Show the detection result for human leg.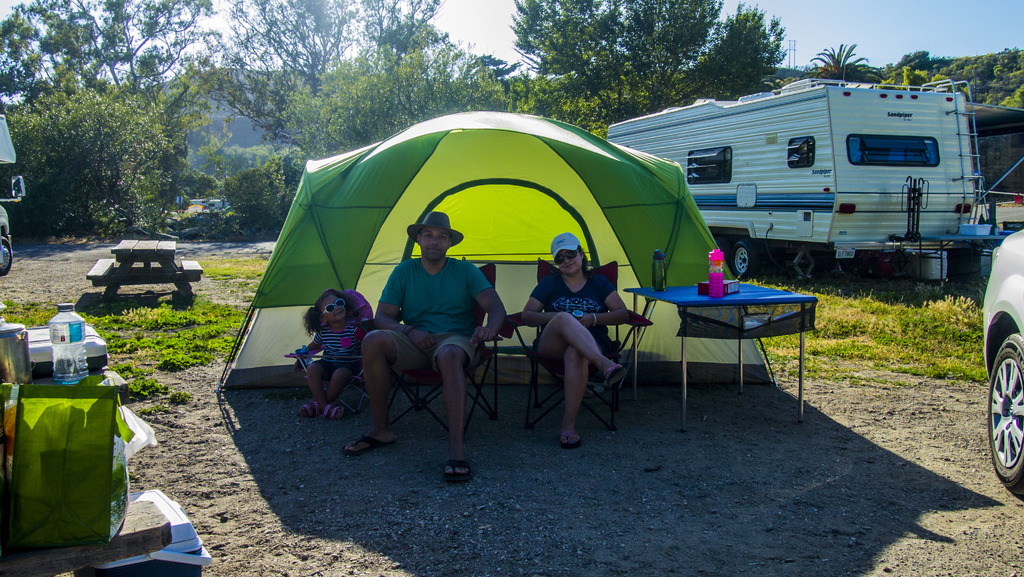
(436,336,475,474).
